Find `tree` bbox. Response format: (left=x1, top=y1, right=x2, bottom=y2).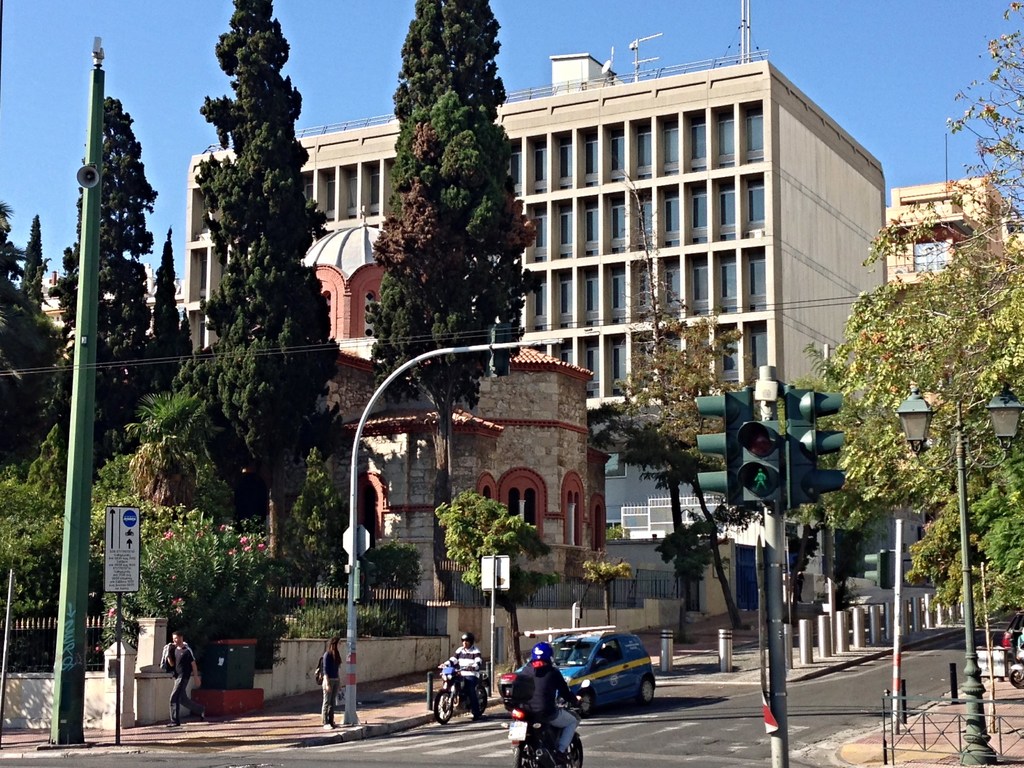
(left=589, top=552, right=634, bottom=624).
